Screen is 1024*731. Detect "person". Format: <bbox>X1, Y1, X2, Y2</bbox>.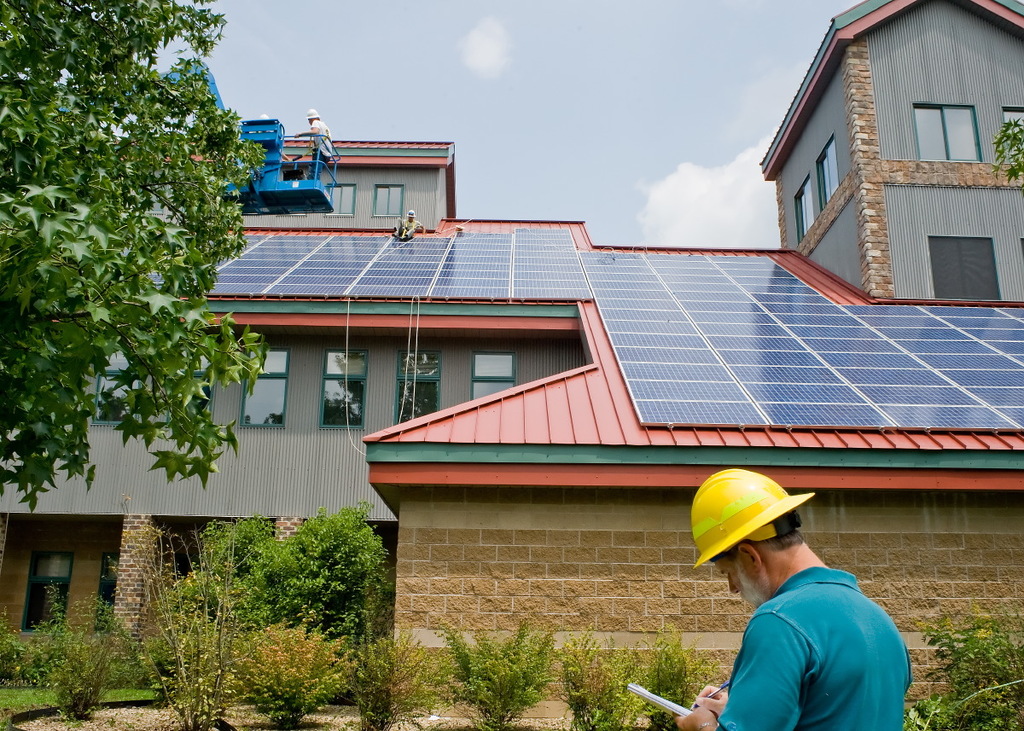
<bbox>391, 212, 428, 243</bbox>.
